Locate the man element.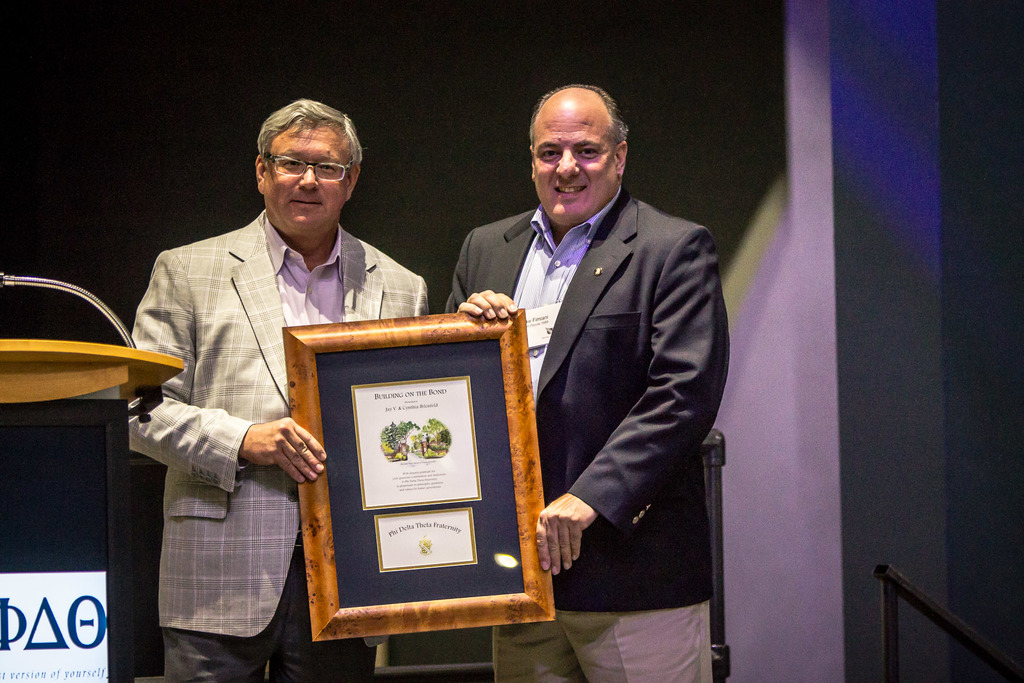
Element bbox: Rect(453, 74, 730, 661).
